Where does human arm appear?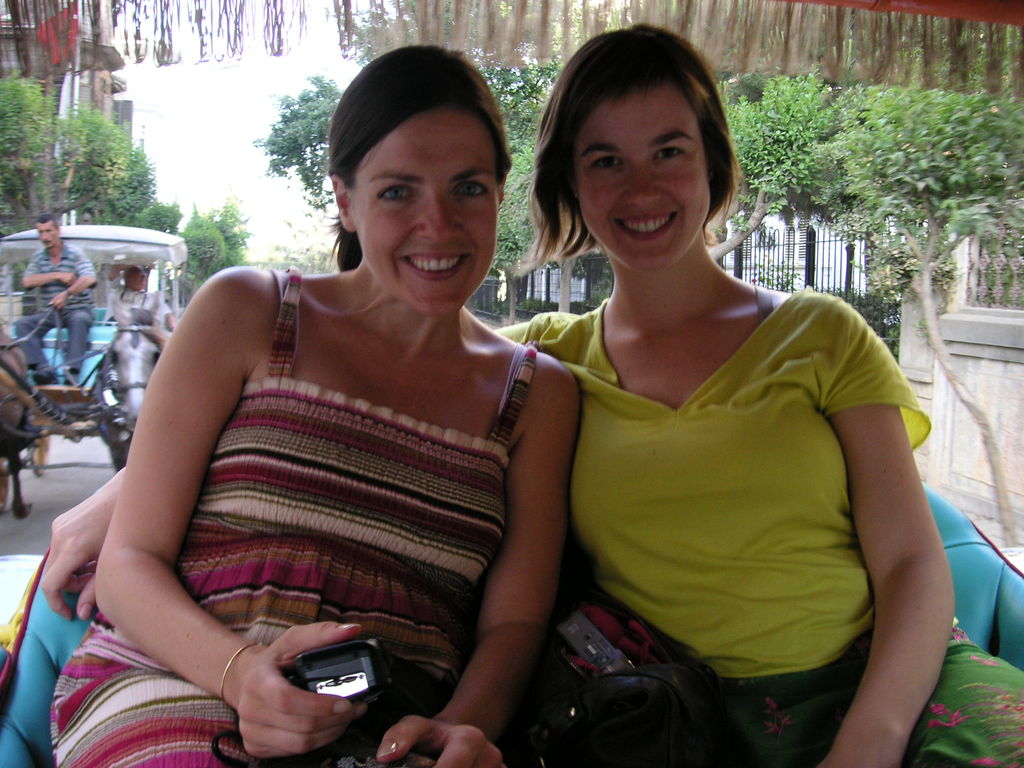
Appears at 842:379:962:745.
